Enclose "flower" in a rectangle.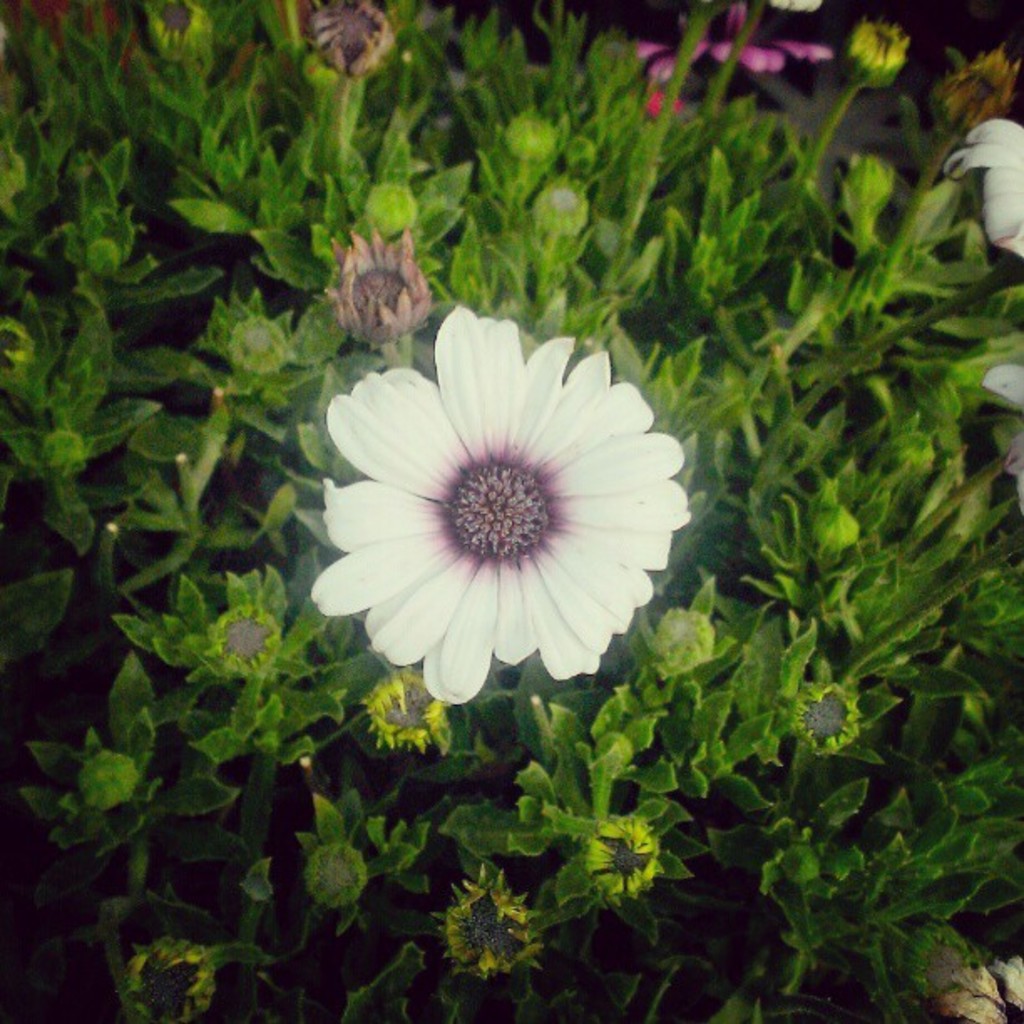
[992, 365, 1022, 497].
